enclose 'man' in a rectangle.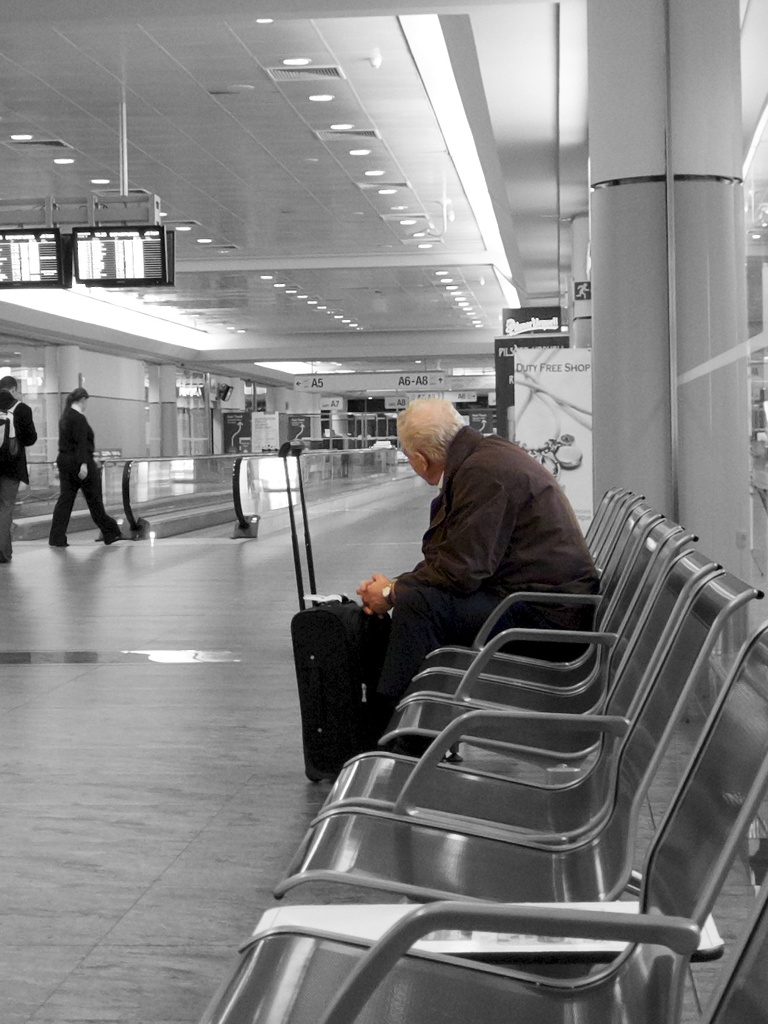
pyautogui.locateOnScreen(0, 373, 36, 560).
